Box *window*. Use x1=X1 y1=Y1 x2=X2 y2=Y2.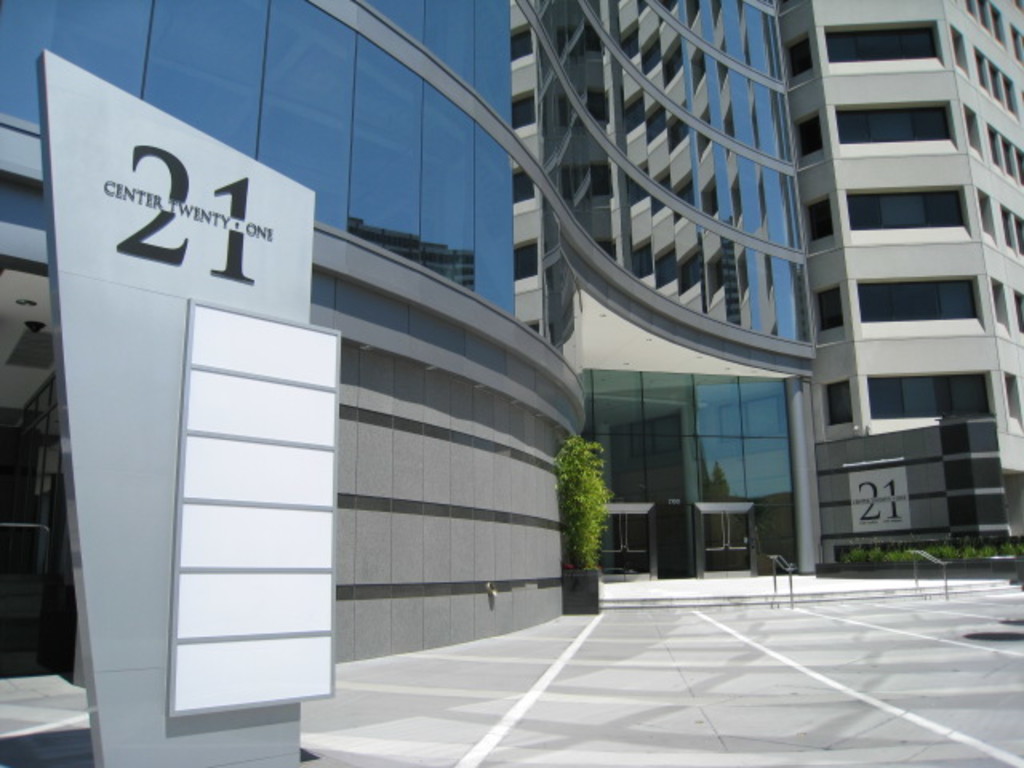
x1=792 y1=114 x2=821 y2=157.
